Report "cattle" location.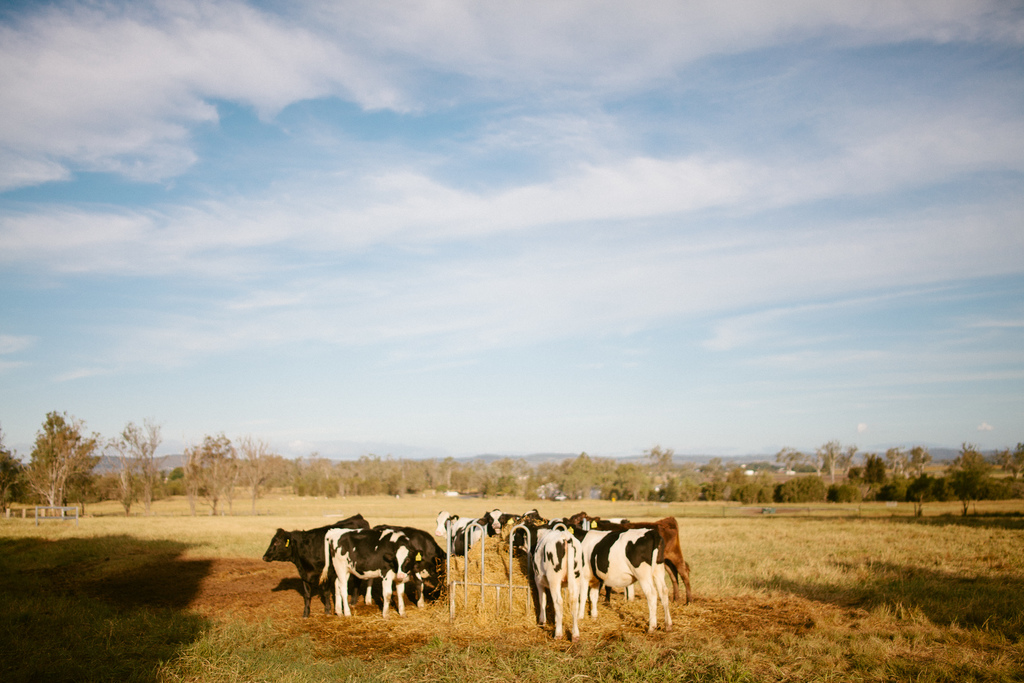
Report: <box>504,515,586,641</box>.
